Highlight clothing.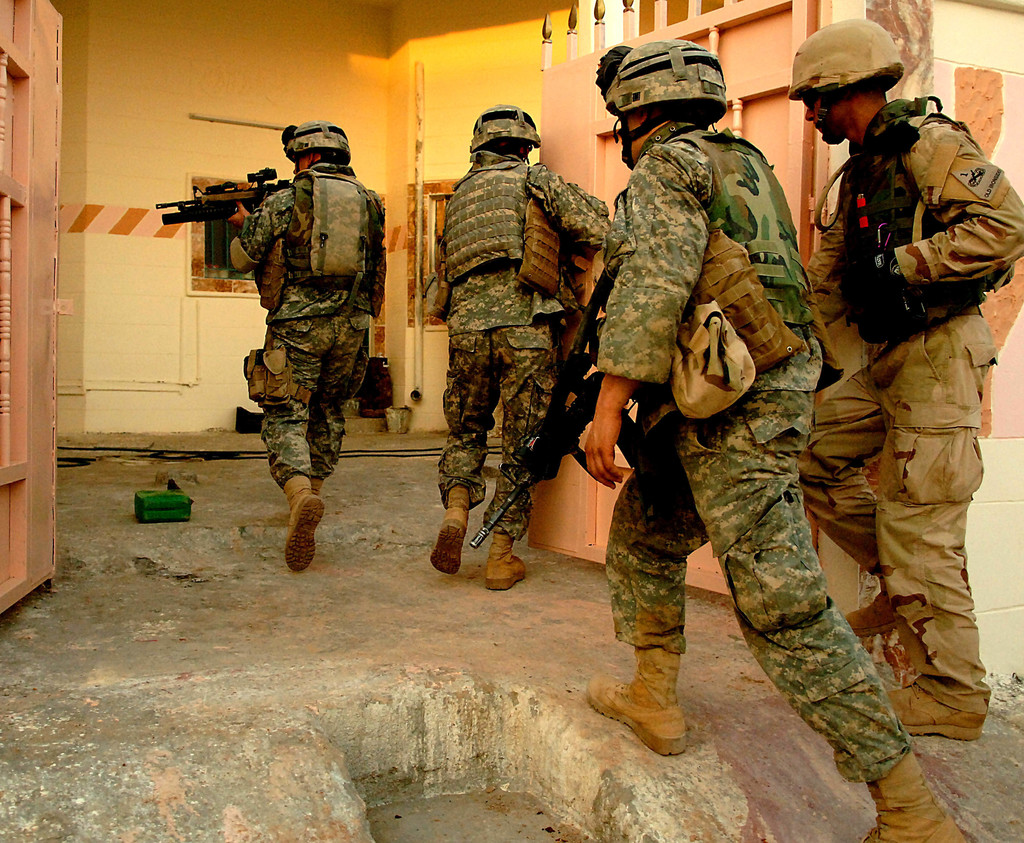
Highlighted region: [x1=602, y1=116, x2=903, y2=767].
